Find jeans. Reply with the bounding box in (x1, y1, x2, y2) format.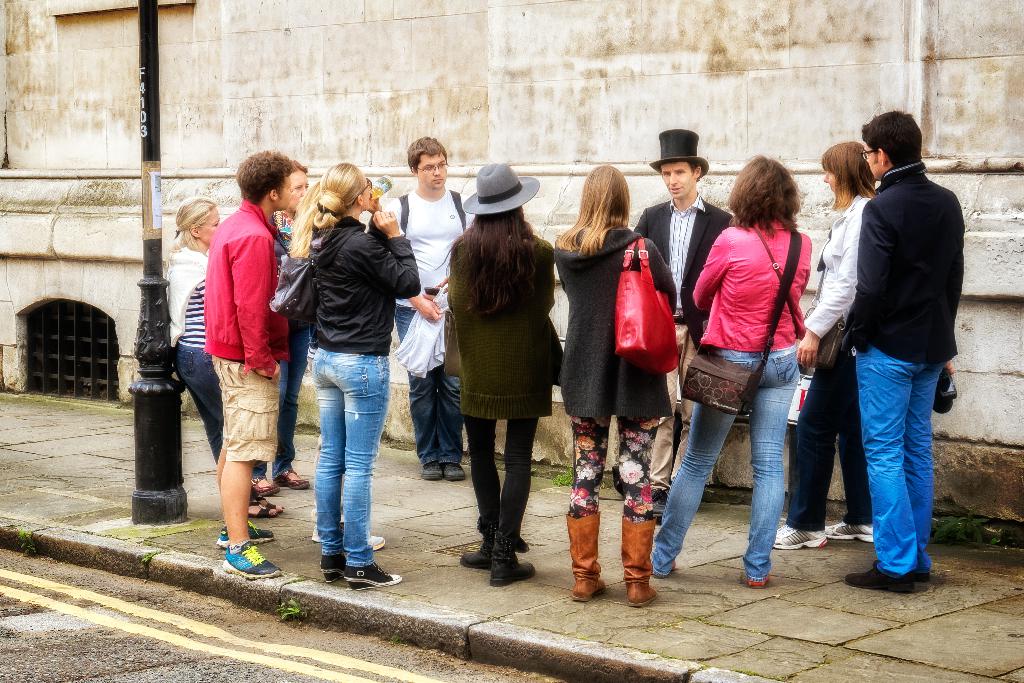
(399, 307, 461, 468).
